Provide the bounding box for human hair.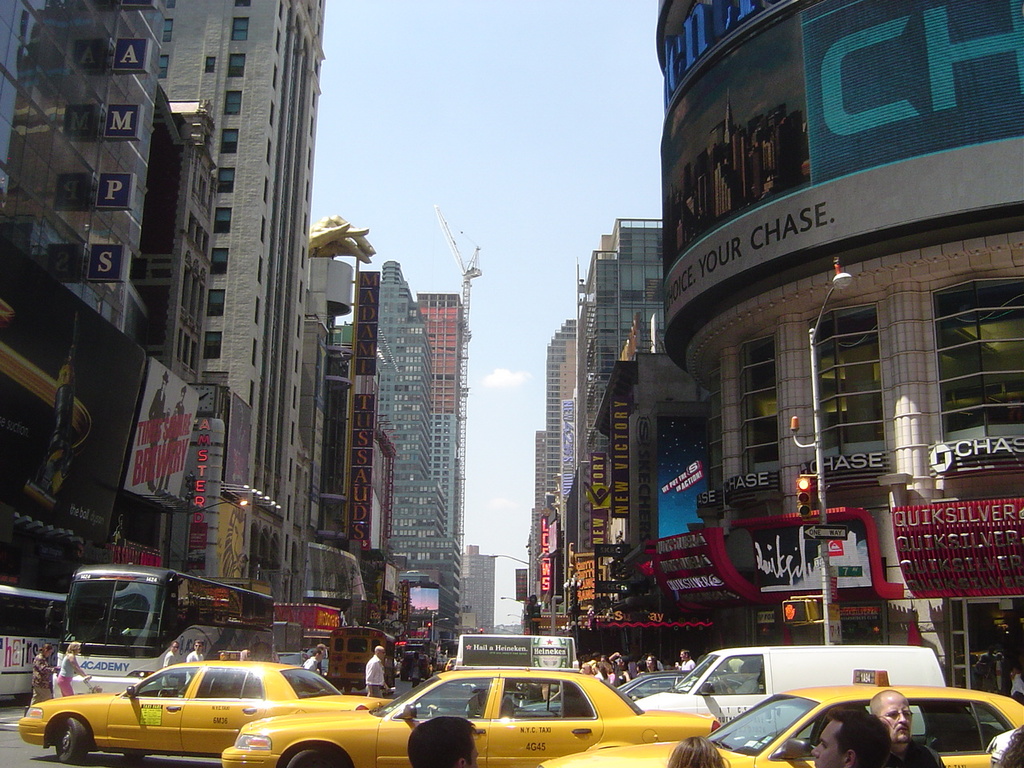
<region>666, 736, 730, 767</region>.
